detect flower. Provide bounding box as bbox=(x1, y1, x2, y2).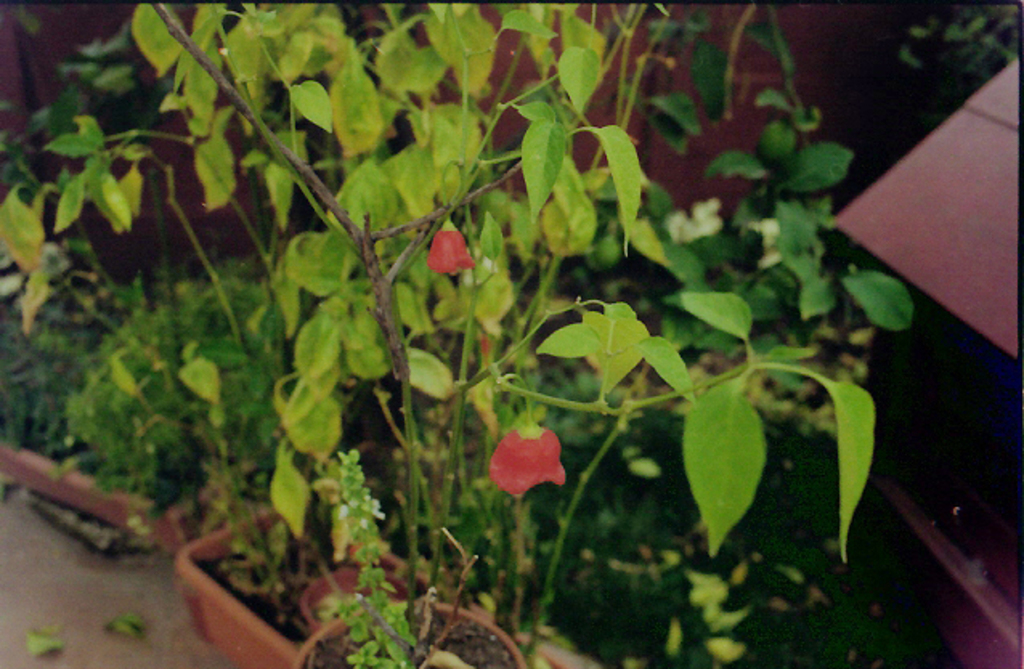
bbox=(427, 237, 475, 271).
